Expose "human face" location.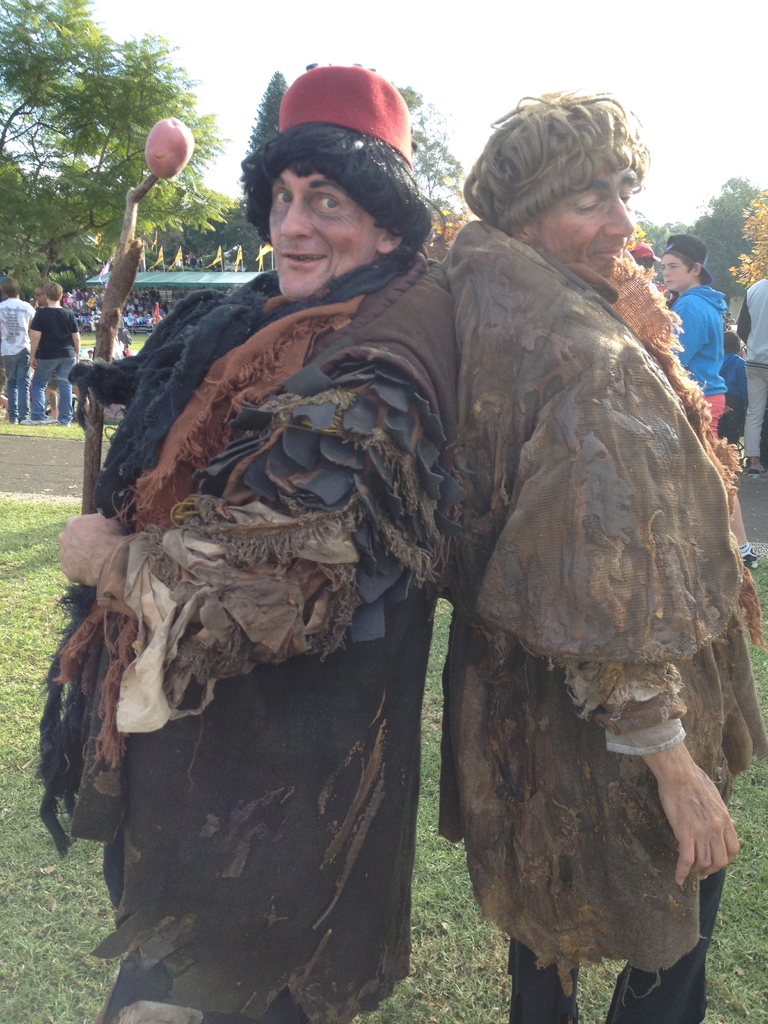
Exposed at <bbox>659, 248, 692, 299</bbox>.
